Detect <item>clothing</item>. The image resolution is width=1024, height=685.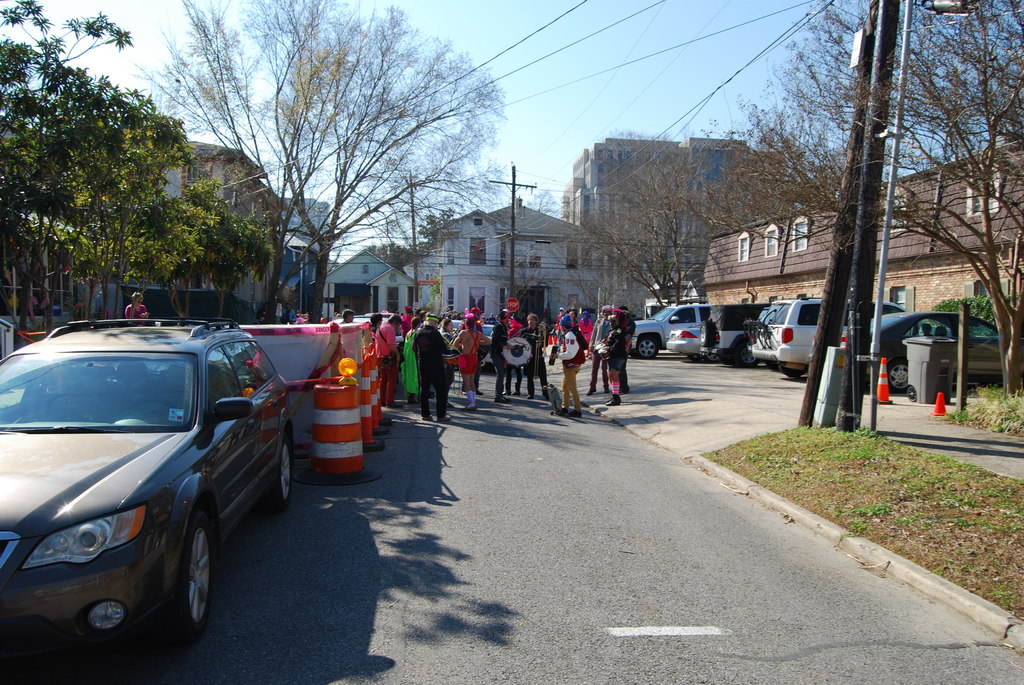
<bbox>595, 320, 615, 389</bbox>.
